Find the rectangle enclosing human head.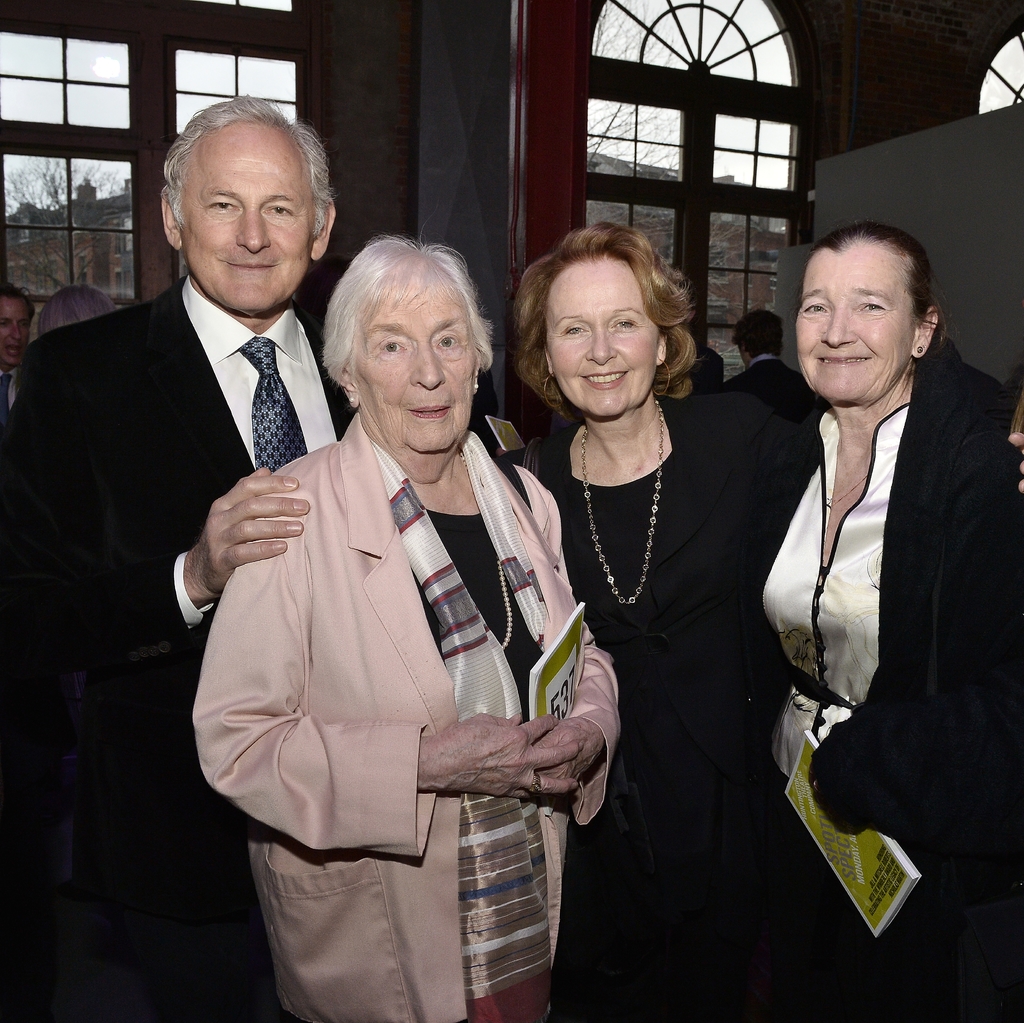
select_region(0, 286, 47, 367).
